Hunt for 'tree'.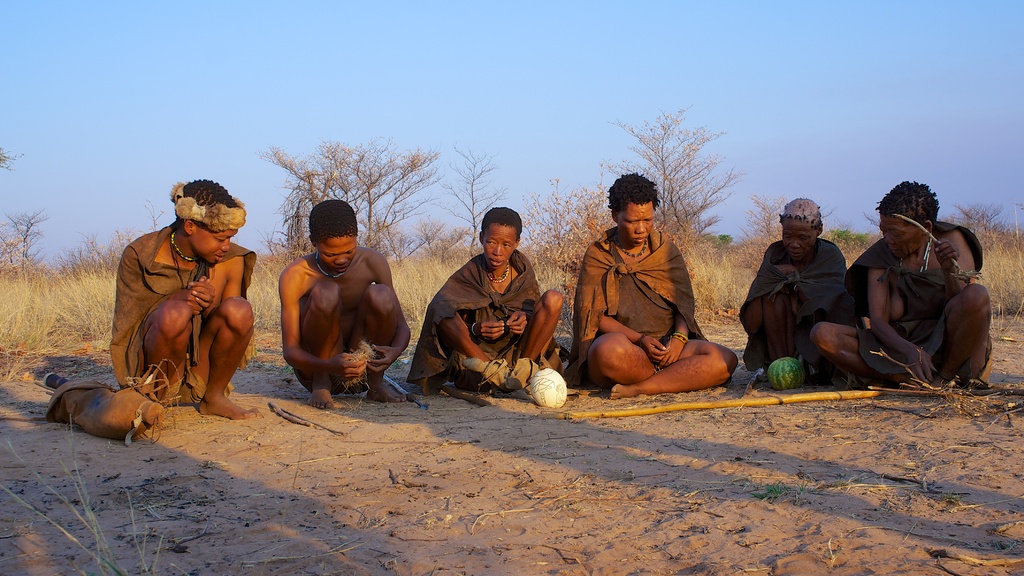
Hunted down at locate(0, 133, 15, 163).
